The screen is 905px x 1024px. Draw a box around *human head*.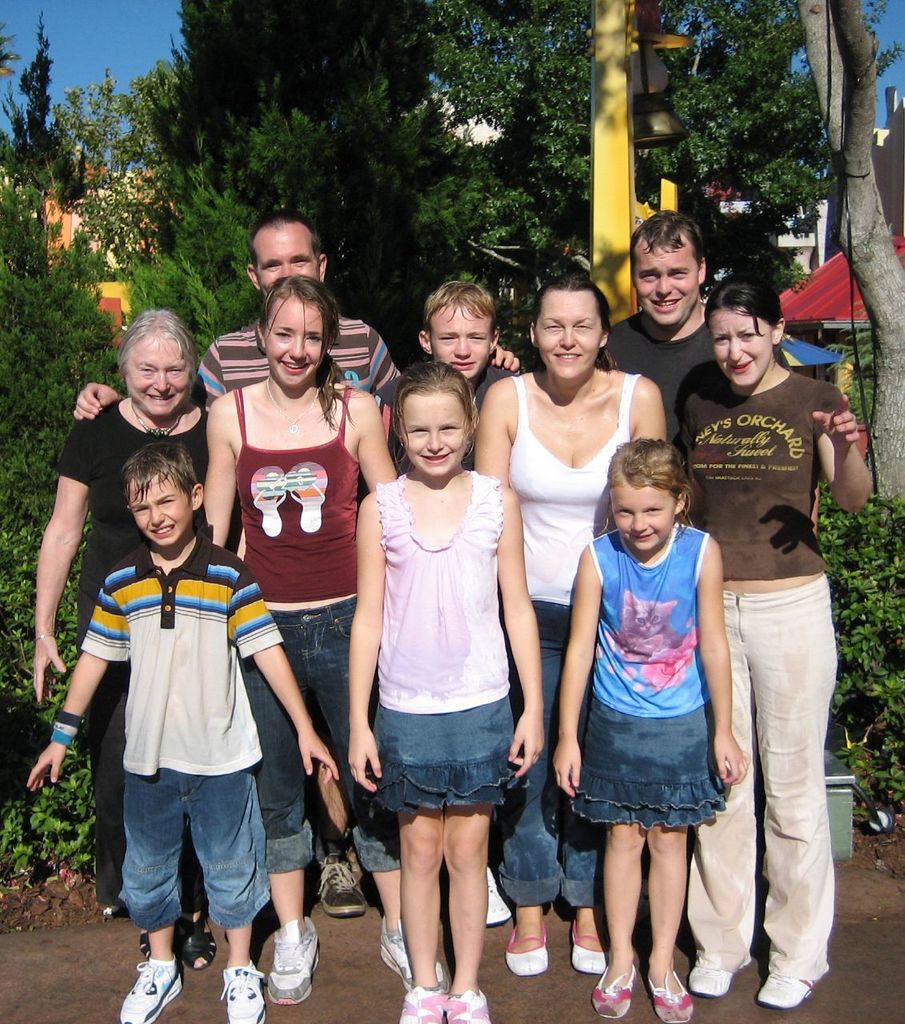
[left=99, top=296, right=190, bottom=429].
